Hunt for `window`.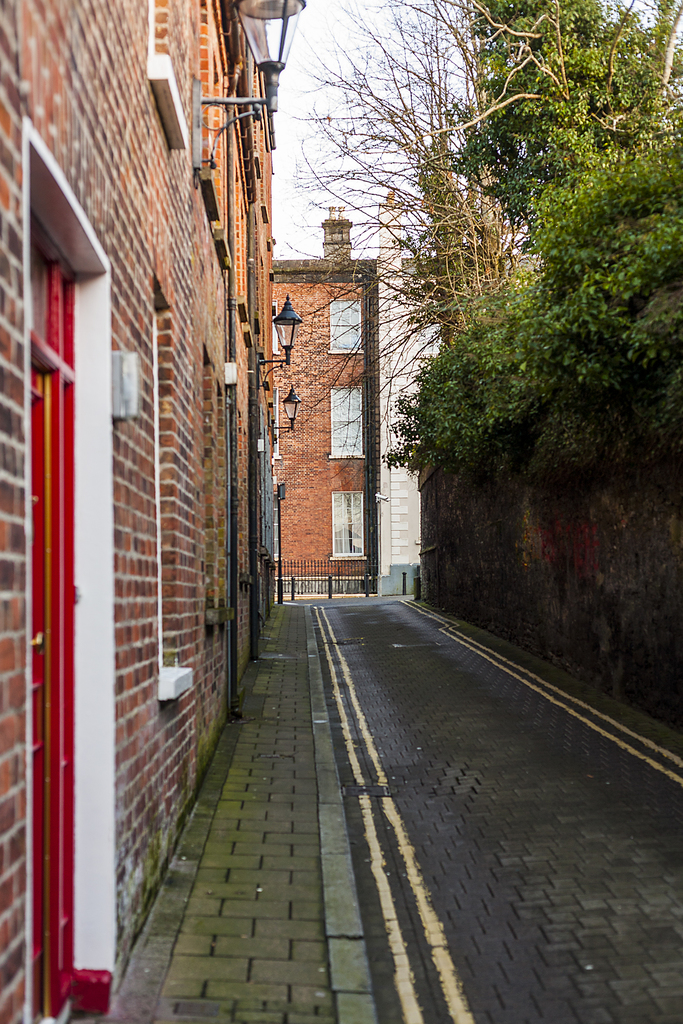
Hunted down at {"left": 272, "top": 380, "right": 283, "bottom": 462}.
